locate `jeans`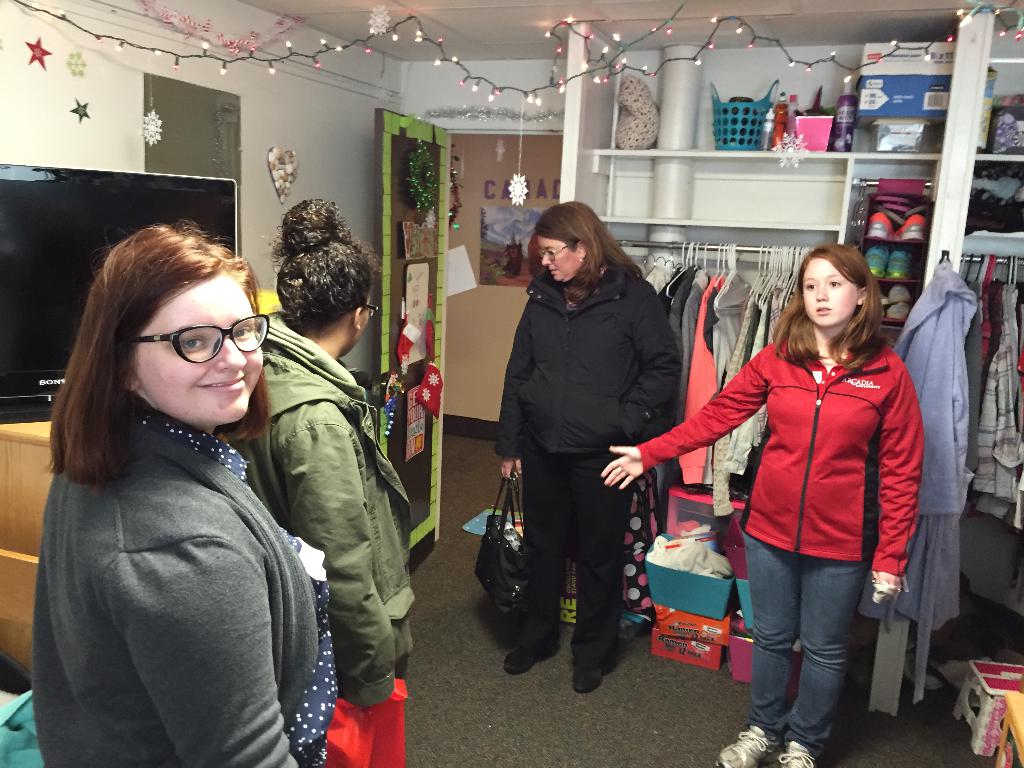
740,553,888,737
